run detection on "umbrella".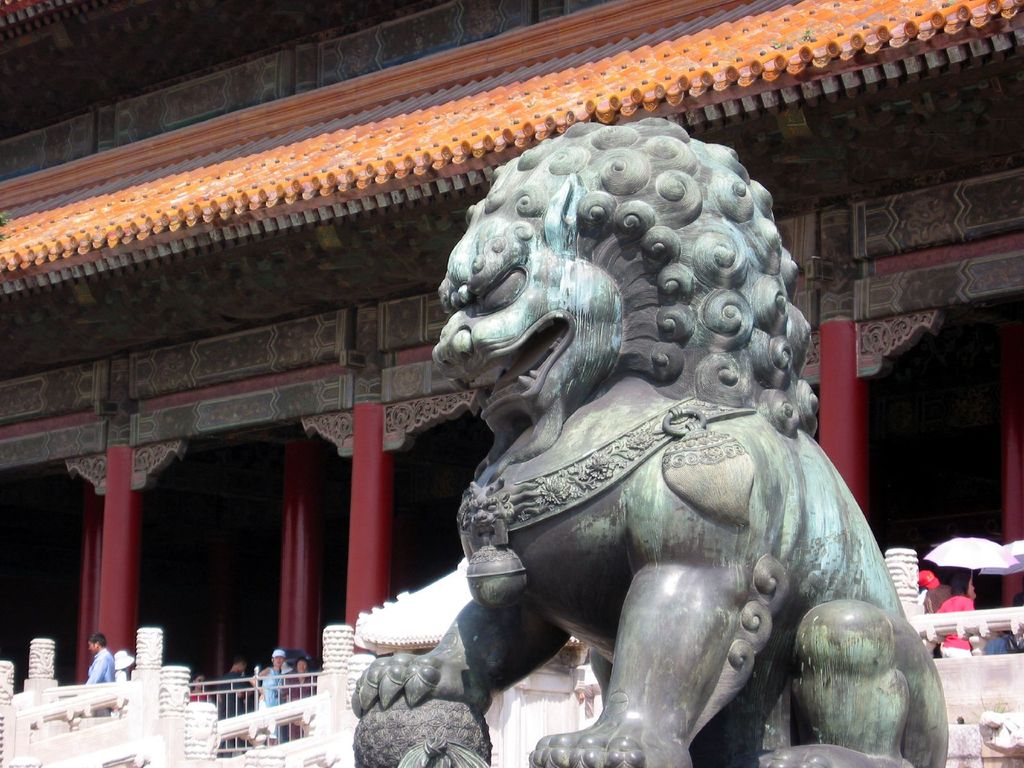
Result: <box>922,537,1010,572</box>.
